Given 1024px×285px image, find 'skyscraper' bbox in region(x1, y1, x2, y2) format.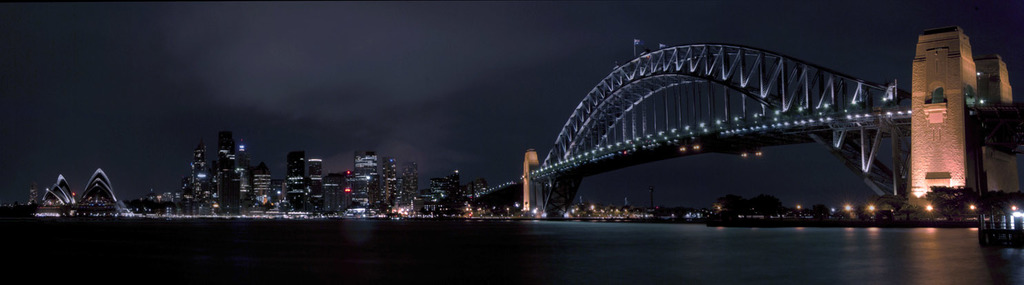
region(530, 25, 932, 228).
